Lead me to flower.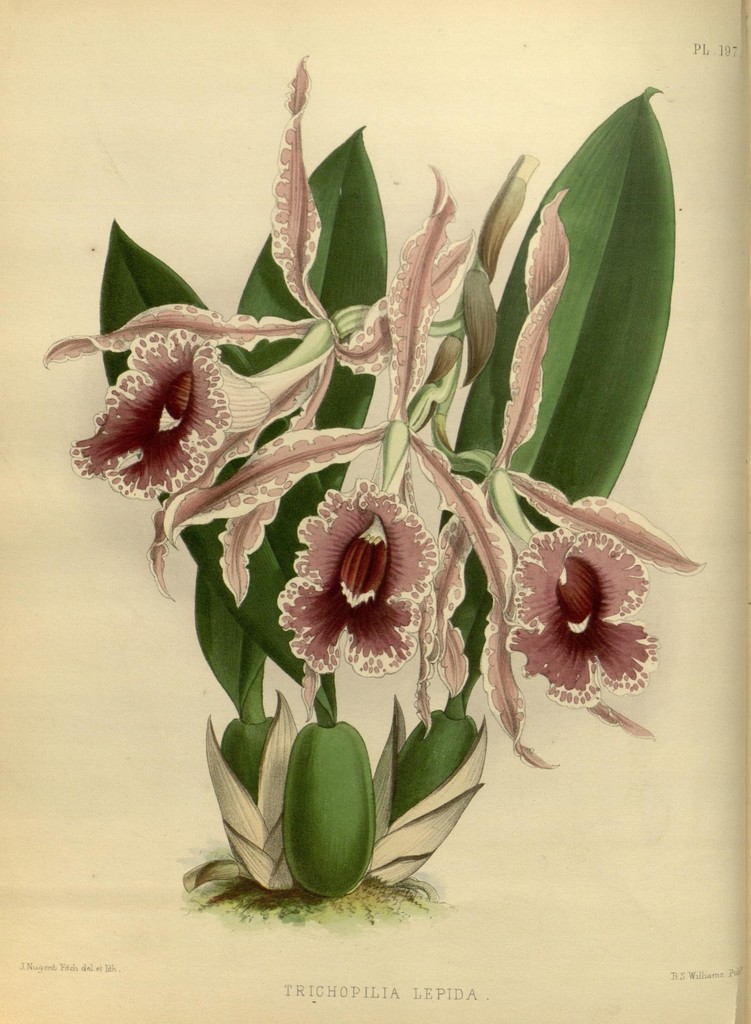
Lead to (500,474,658,710).
